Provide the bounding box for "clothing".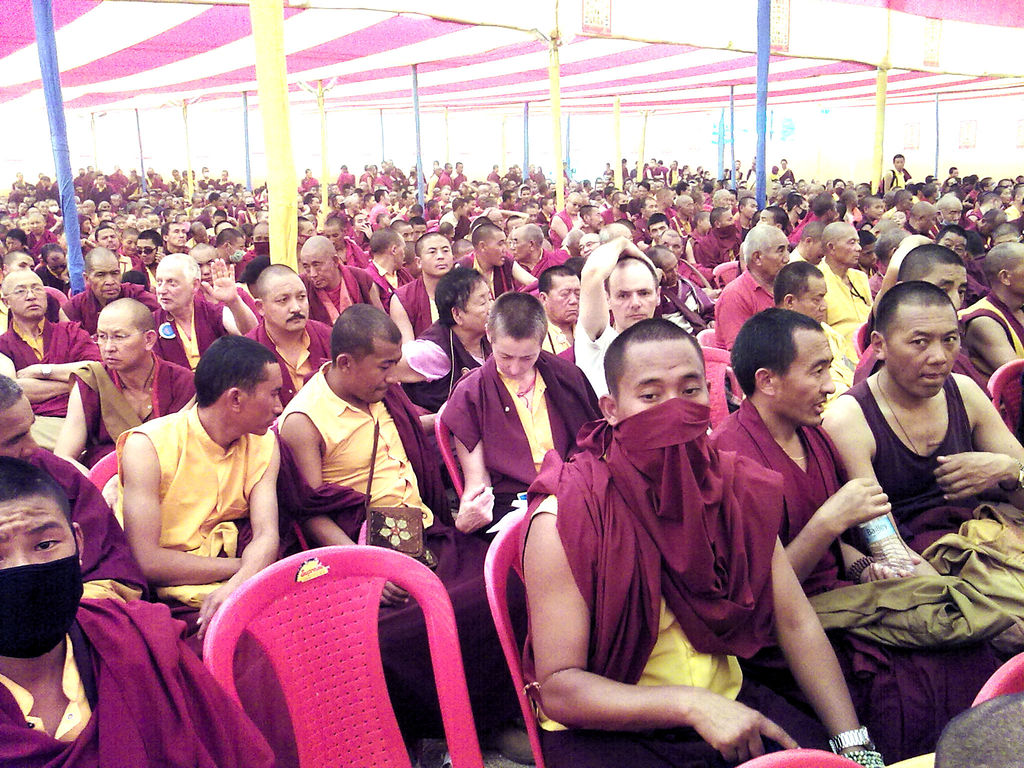
x1=0, y1=597, x2=278, y2=767.
